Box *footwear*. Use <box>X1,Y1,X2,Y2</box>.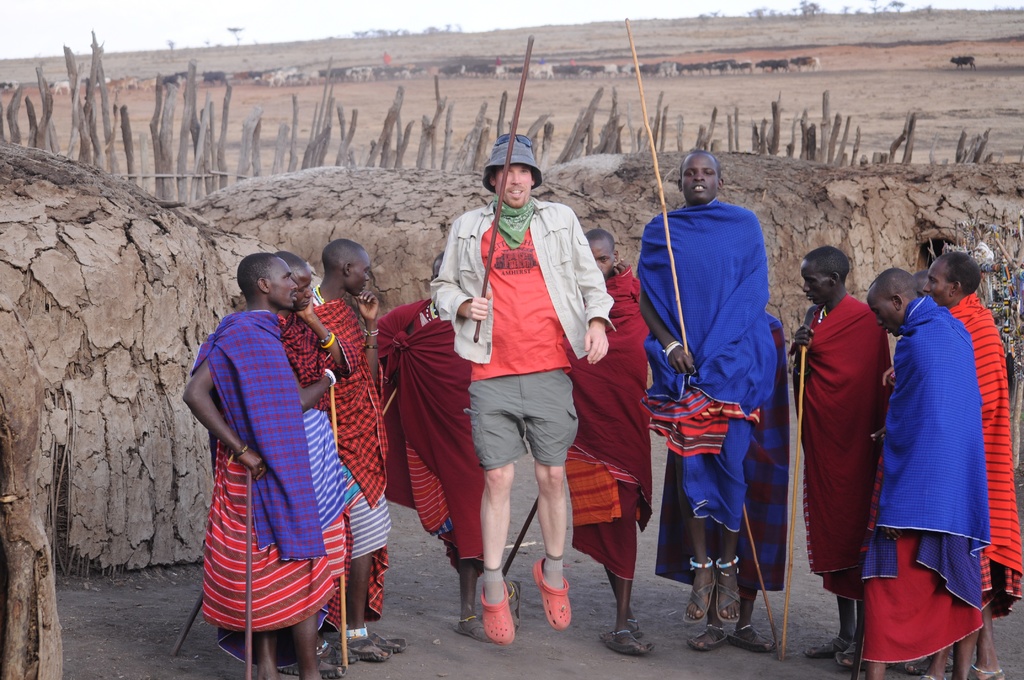
<box>796,634,851,656</box>.
